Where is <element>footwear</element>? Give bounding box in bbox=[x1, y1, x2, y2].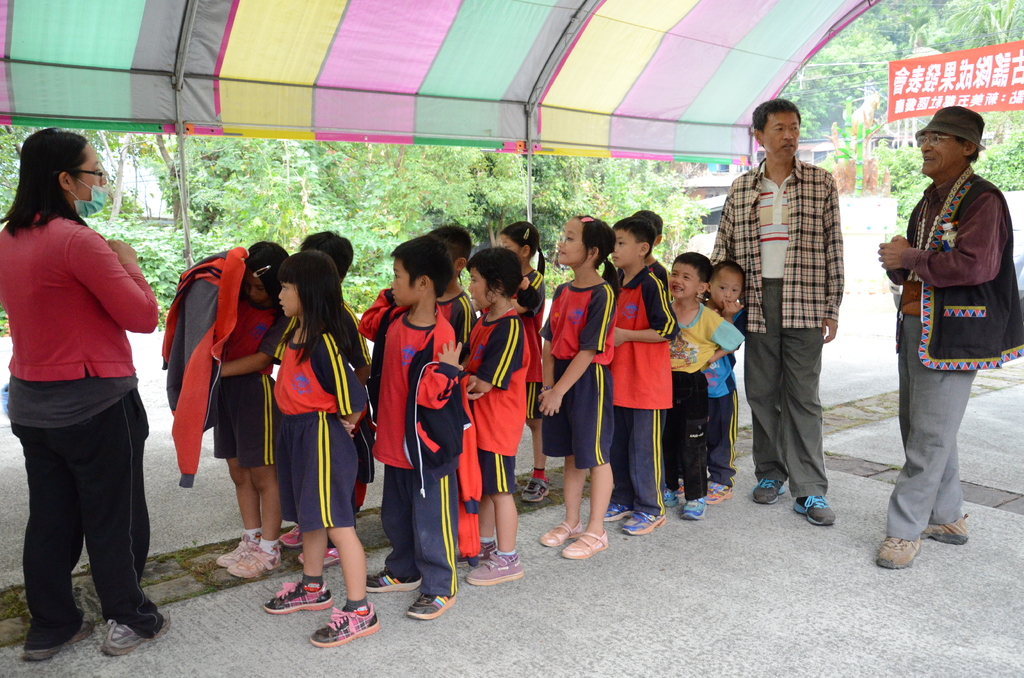
bbox=[278, 524, 304, 550].
